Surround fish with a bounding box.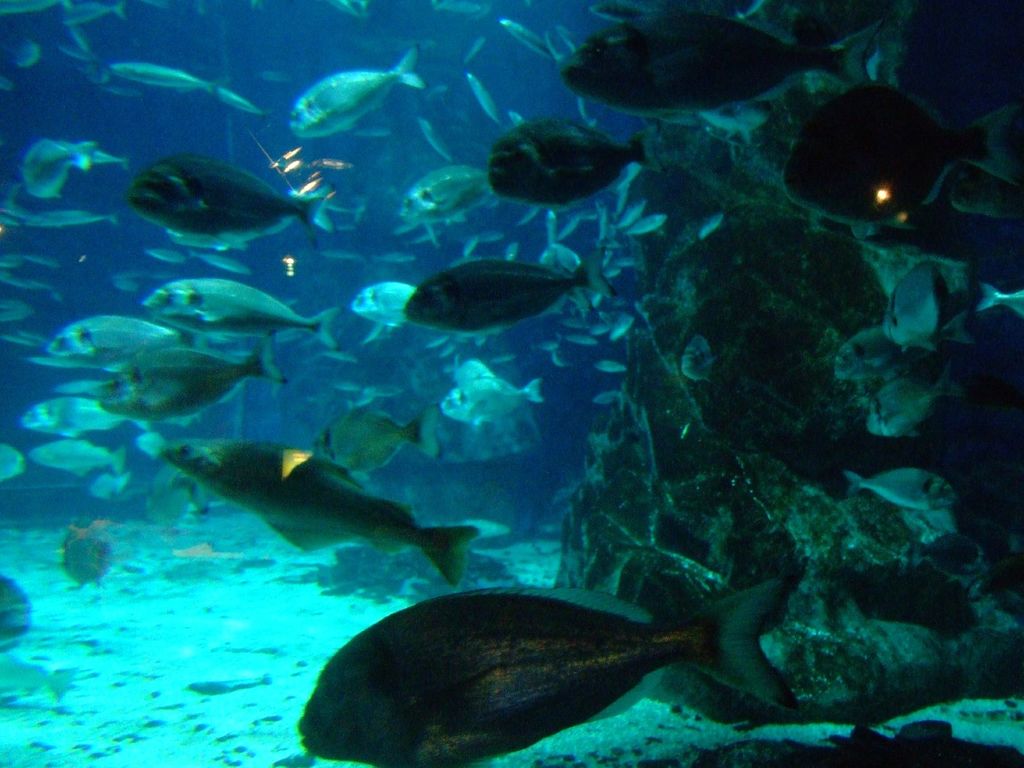
bbox(140, 276, 341, 349).
